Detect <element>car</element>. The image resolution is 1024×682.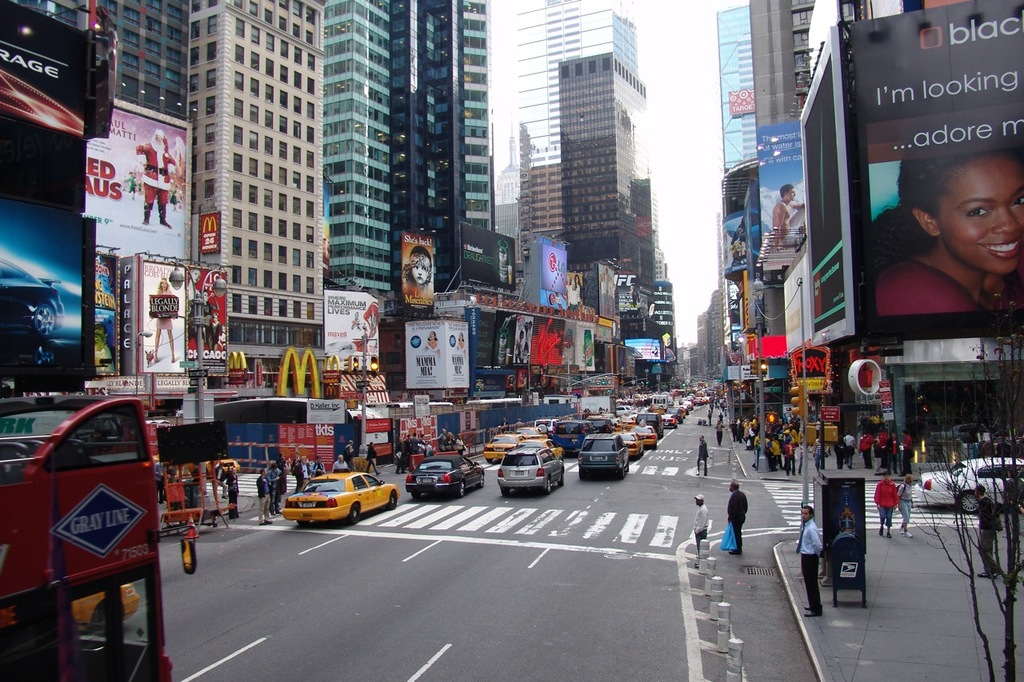
[576, 433, 626, 471].
